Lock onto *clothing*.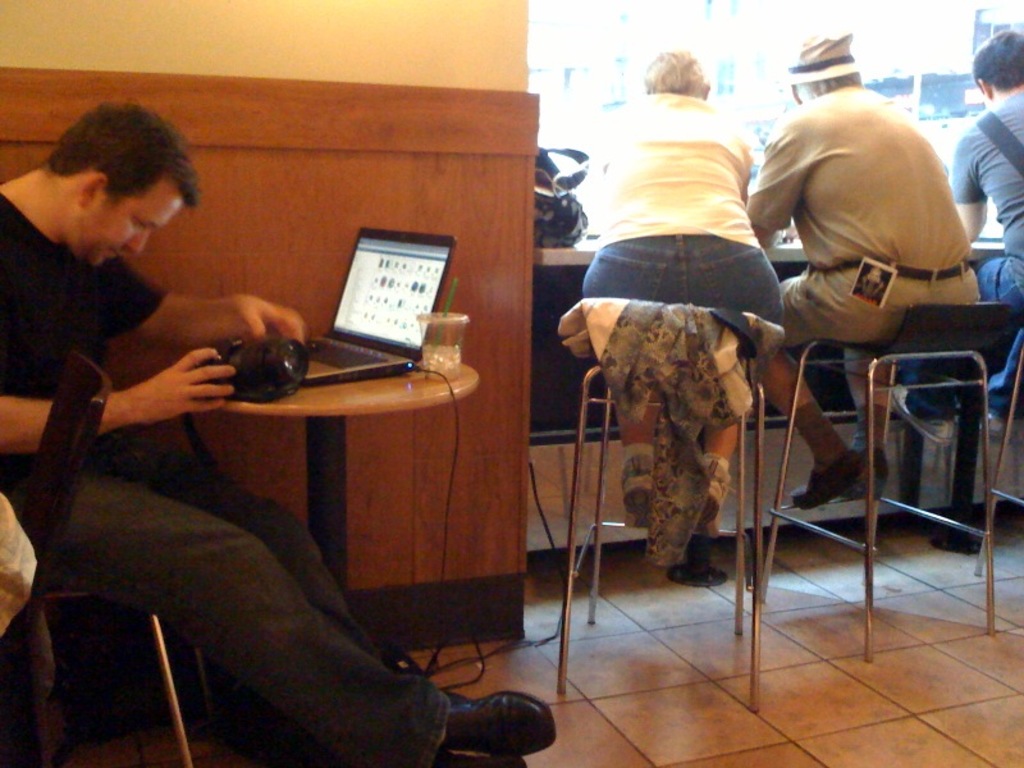
Locked: Rect(3, 485, 452, 767).
